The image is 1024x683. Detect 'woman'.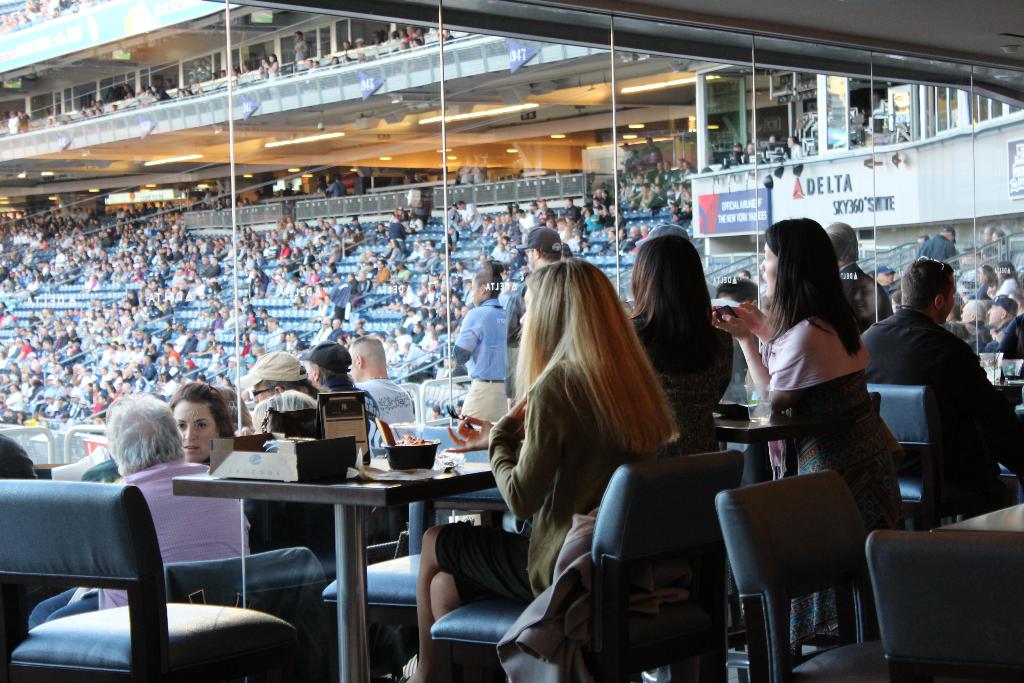
Detection: {"left": 985, "top": 262, "right": 1023, "bottom": 299}.
